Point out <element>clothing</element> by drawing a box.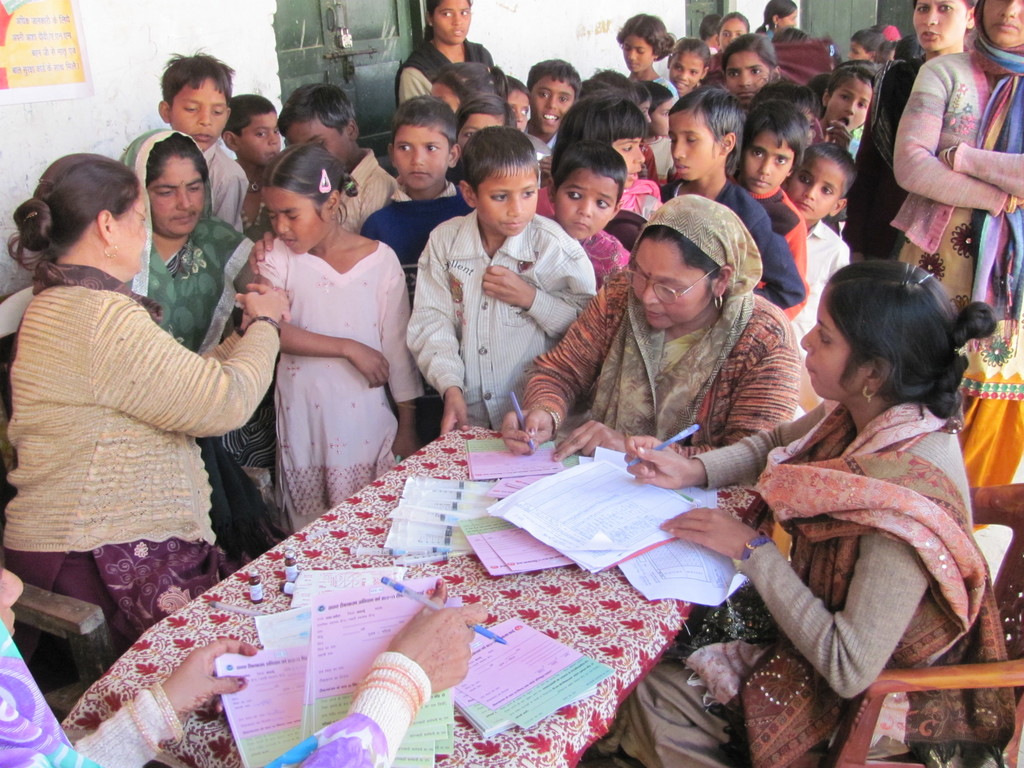
321/145/428/250.
